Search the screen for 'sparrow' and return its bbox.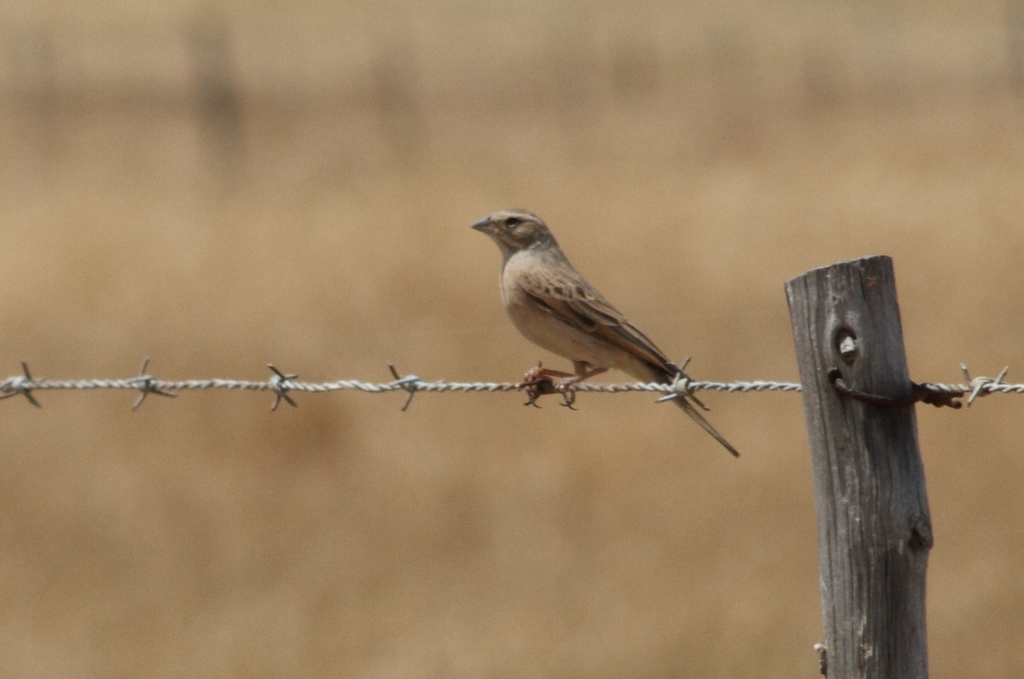
Found: 474, 208, 742, 455.
